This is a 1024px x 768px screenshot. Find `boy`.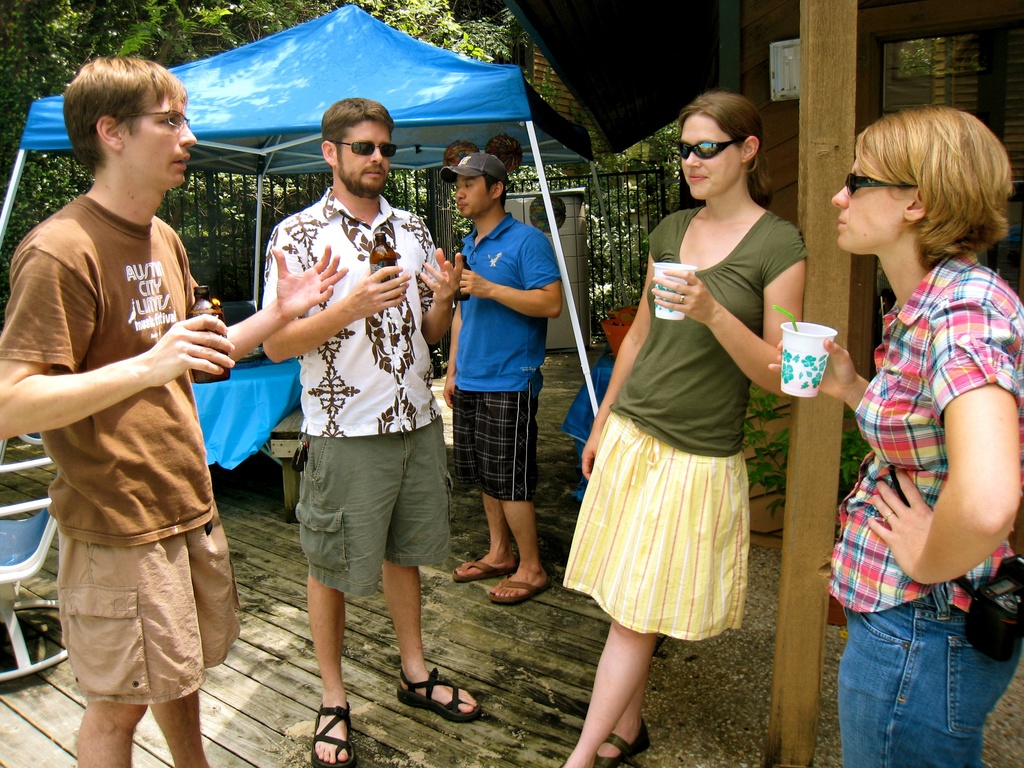
Bounding box: rect(3, 52, 350, 767).
